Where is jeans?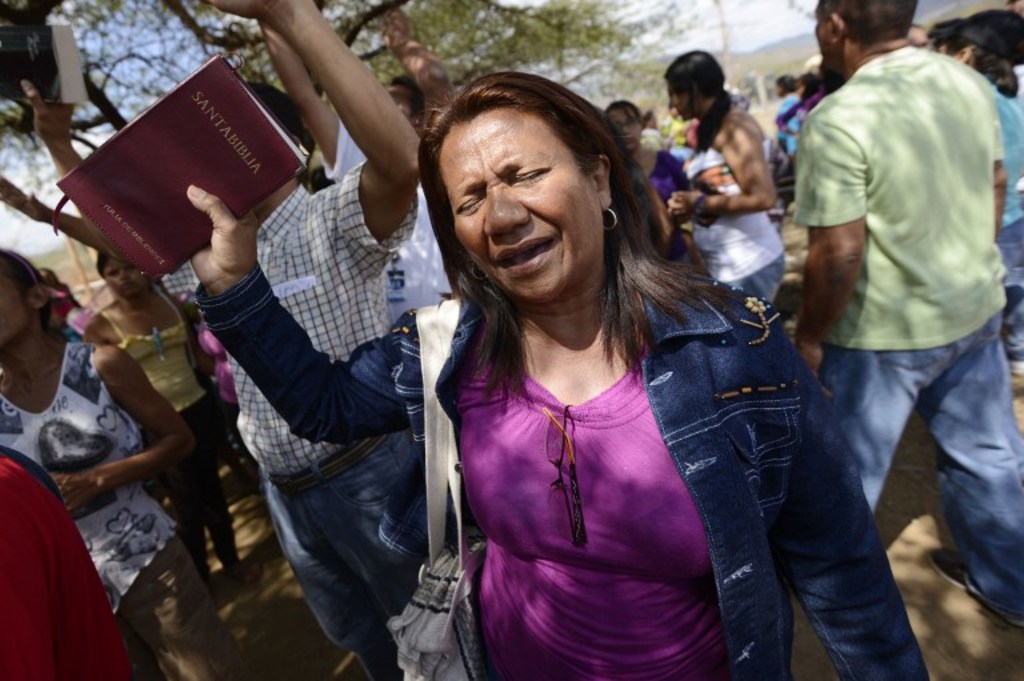
<bbox>993, 216, 1023, 350</bbox>.
